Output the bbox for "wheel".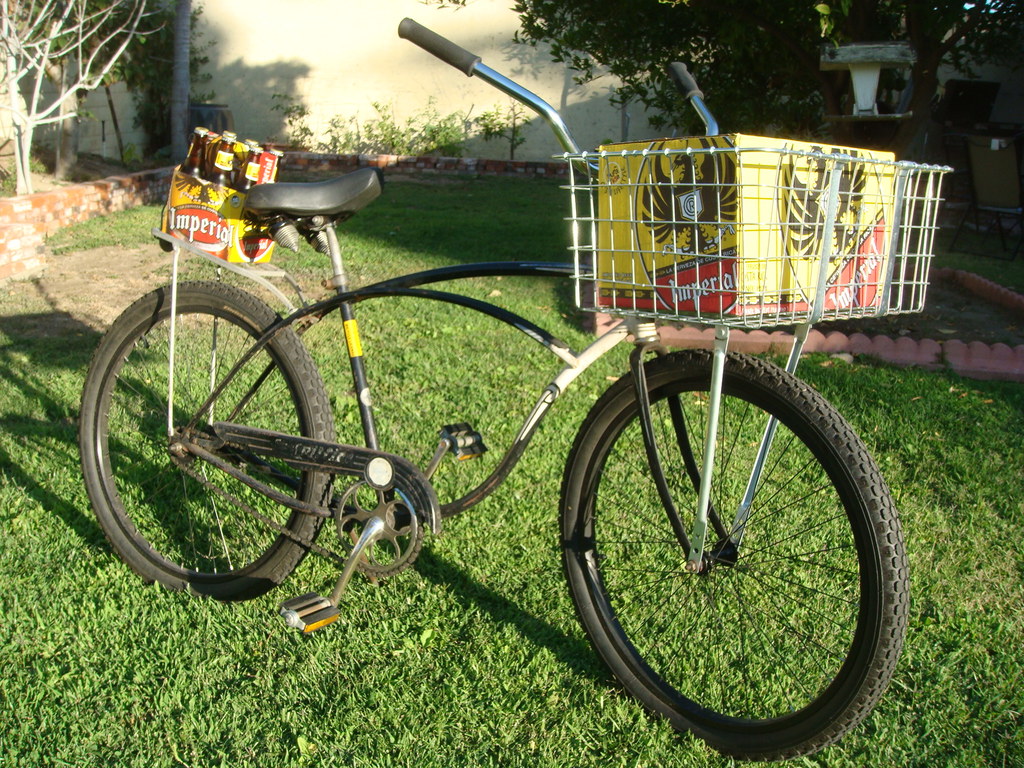
(left=72, top=284, right=334, bottom=600).
